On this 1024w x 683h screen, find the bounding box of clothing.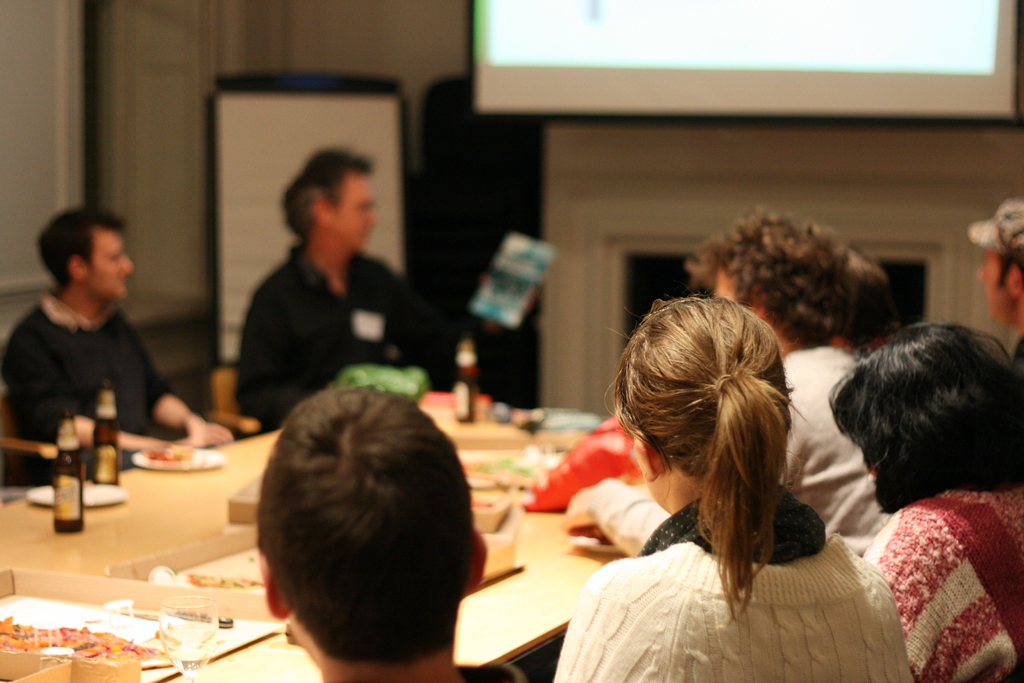
Bounding box: l=771, t=345, r=872, b=557.
